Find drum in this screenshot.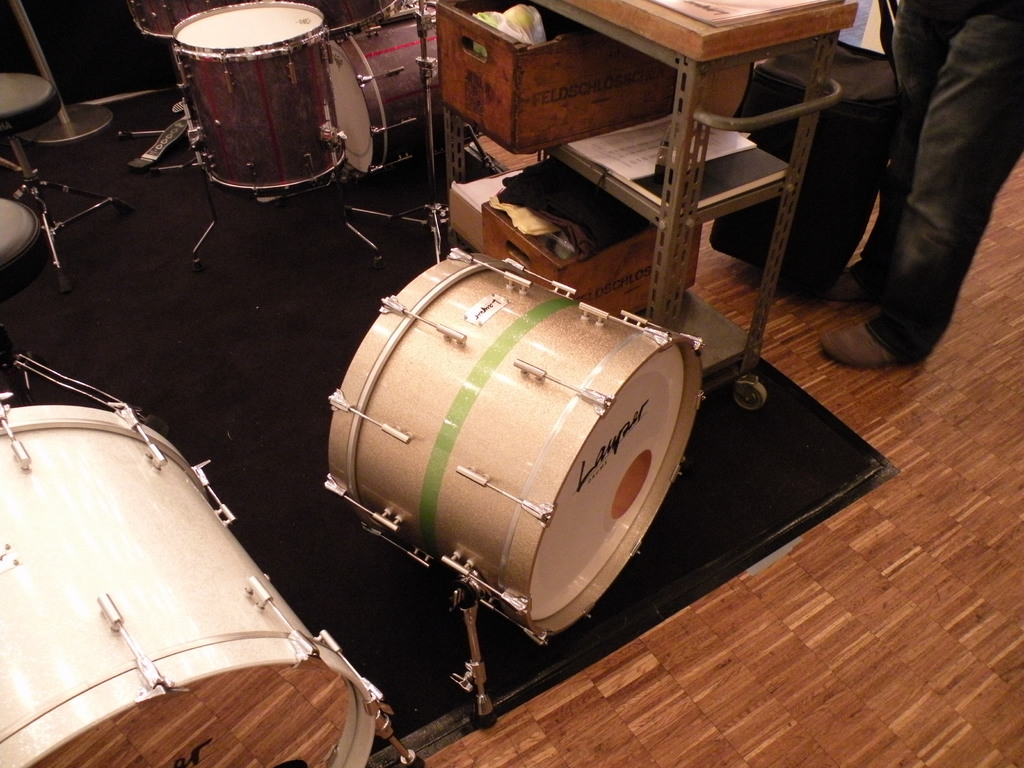
The bounding box for drum is region(174, 0, 346, 202).
